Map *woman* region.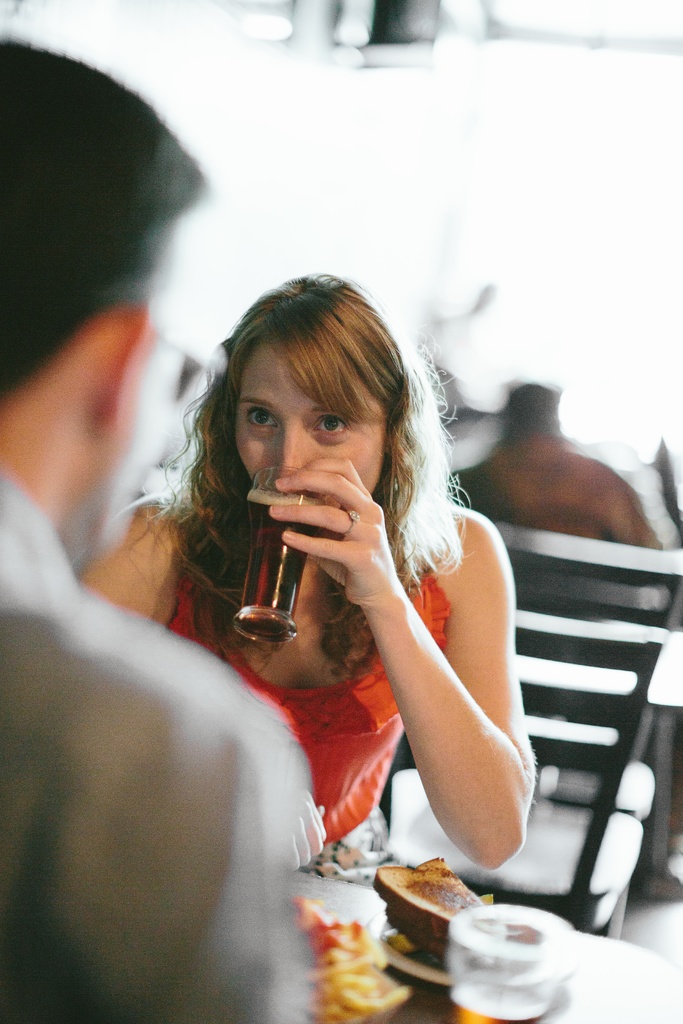
Mapped to {"x1": 174, "y1": 272, "x2": 558, "y2": 860}.
